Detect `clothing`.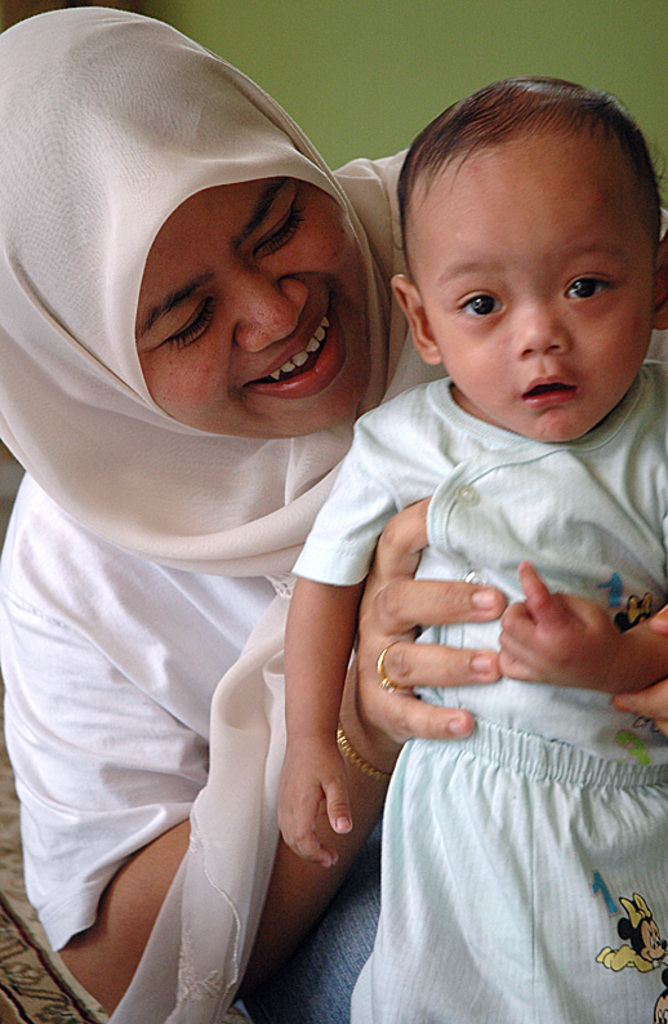
Detected at {"left": 35, "top": 55, "right": 503, "bottom": 917}.
